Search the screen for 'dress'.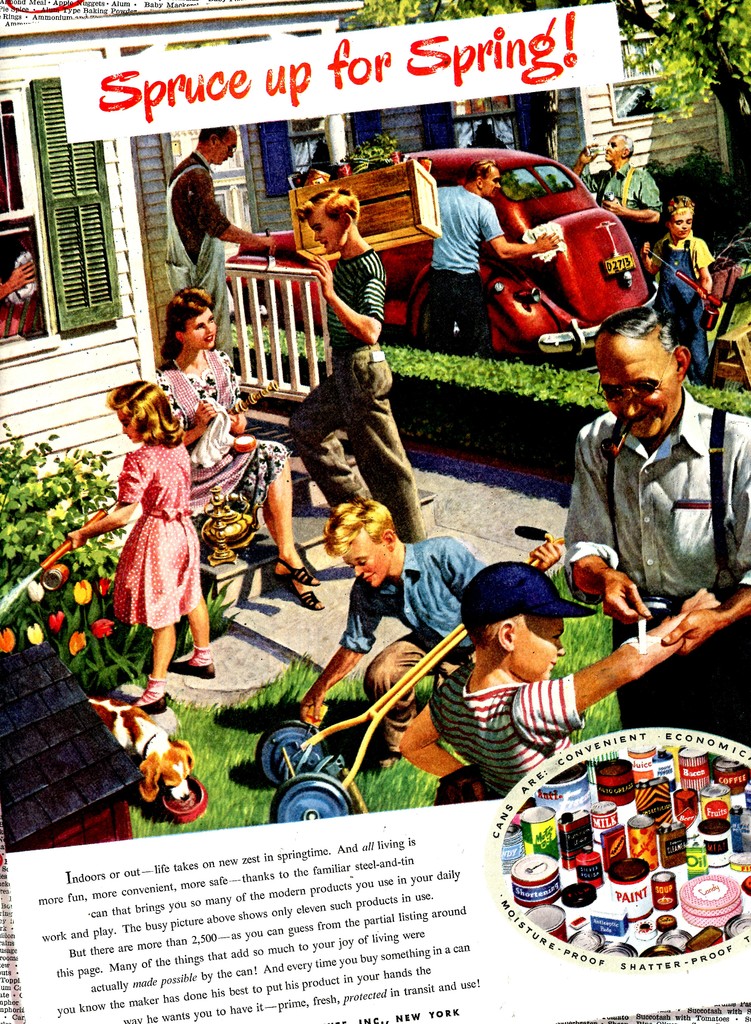
Found at left=111, top=440, right=204, bottom=634.
